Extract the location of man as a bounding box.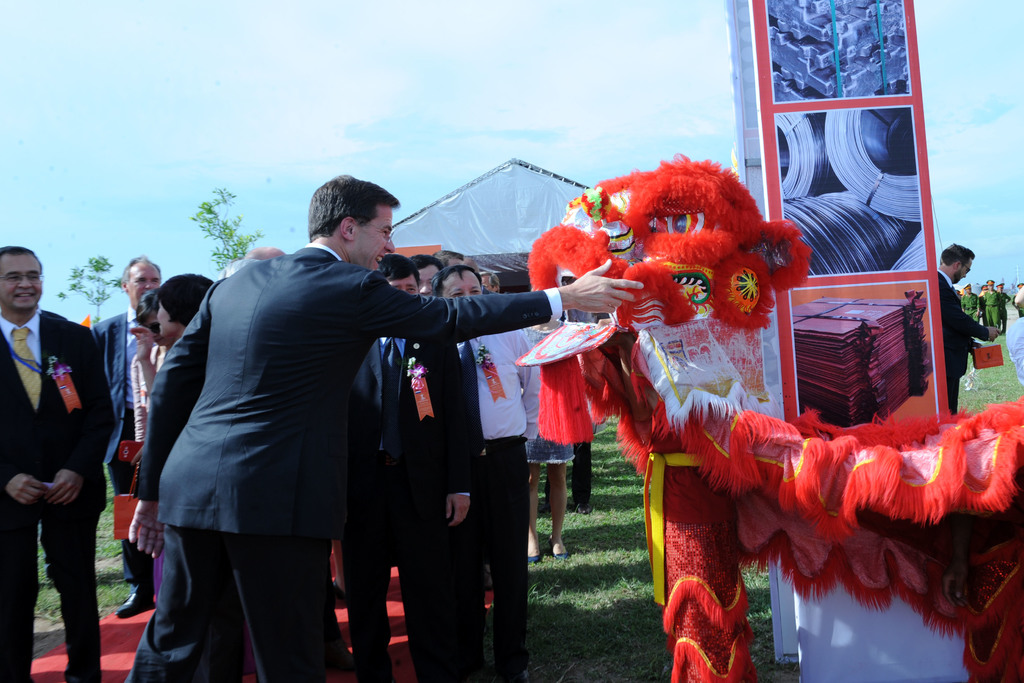
[481, 272, 500, 293].
